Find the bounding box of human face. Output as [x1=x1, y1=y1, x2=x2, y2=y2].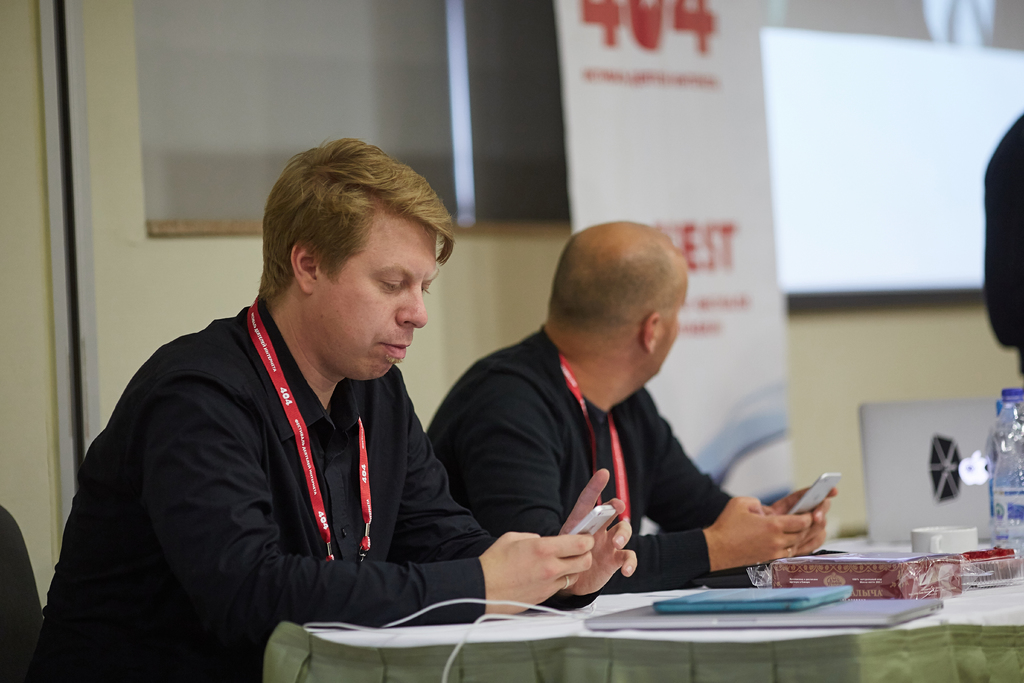
[x1=312, y1=227, x2=435, y2=378].
